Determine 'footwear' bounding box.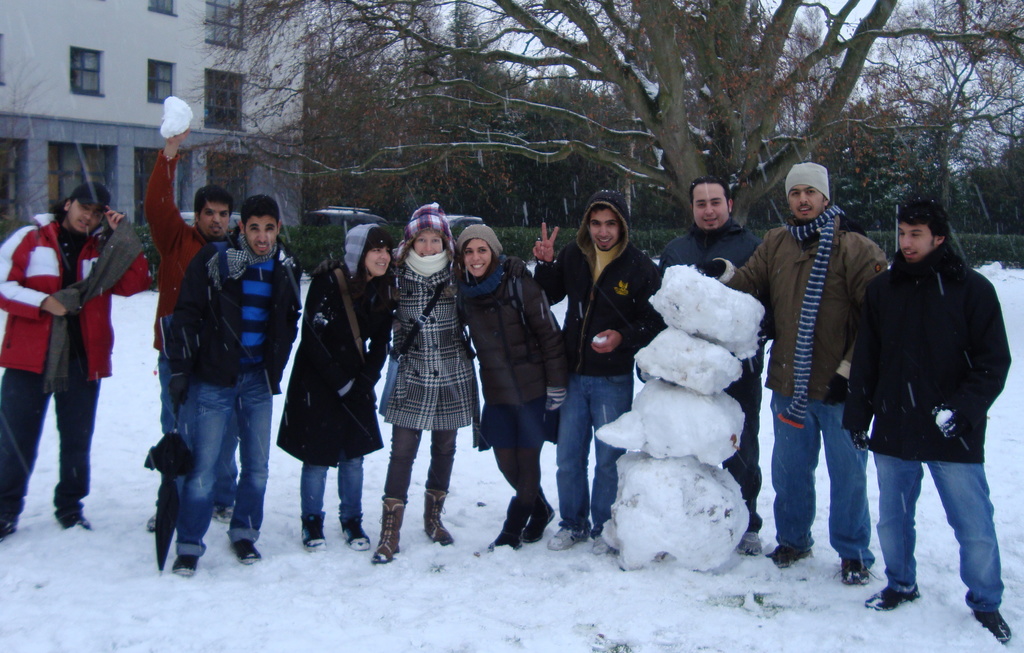
Determined: 145:511:156:530.
